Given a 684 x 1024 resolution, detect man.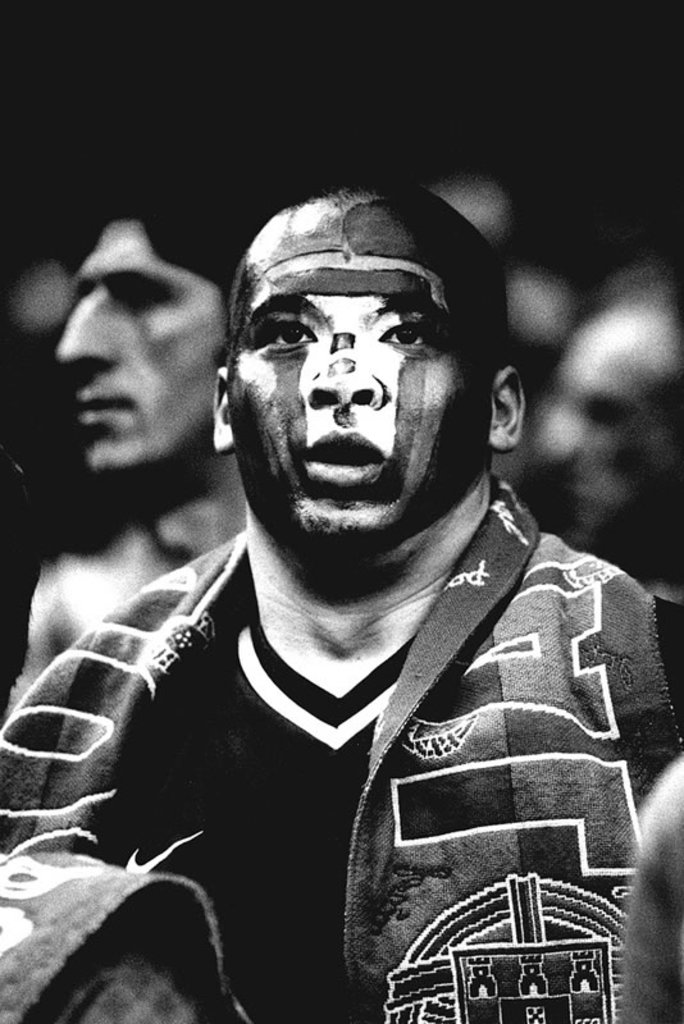
left=544, top=271, right=683, bottom=593.
